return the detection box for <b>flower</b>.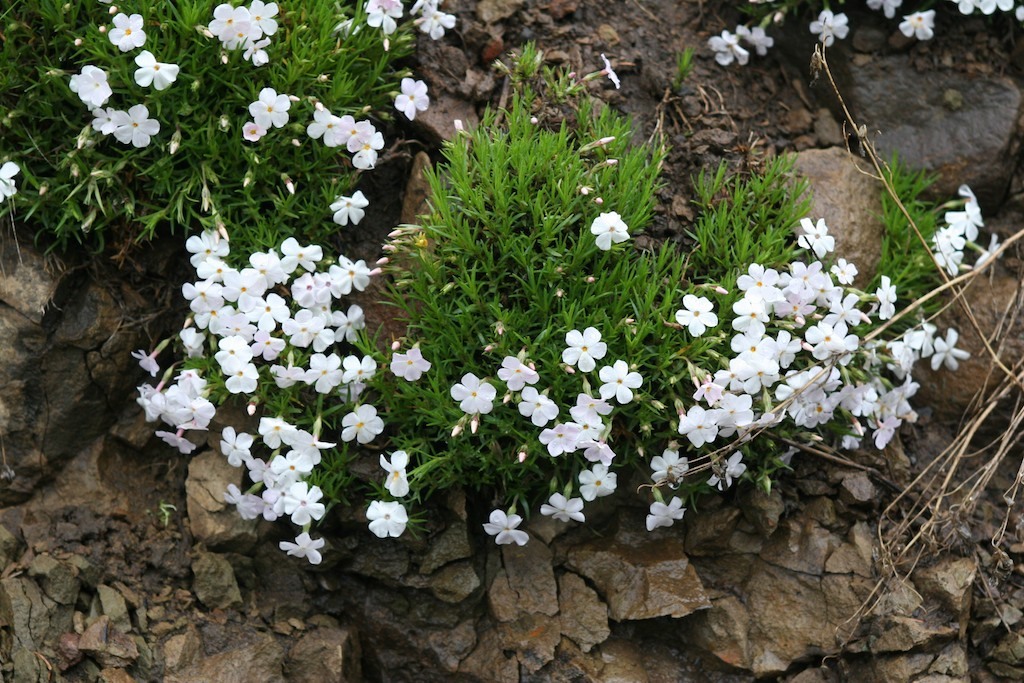
(left=514, top=384, right=563, bottom=421).
